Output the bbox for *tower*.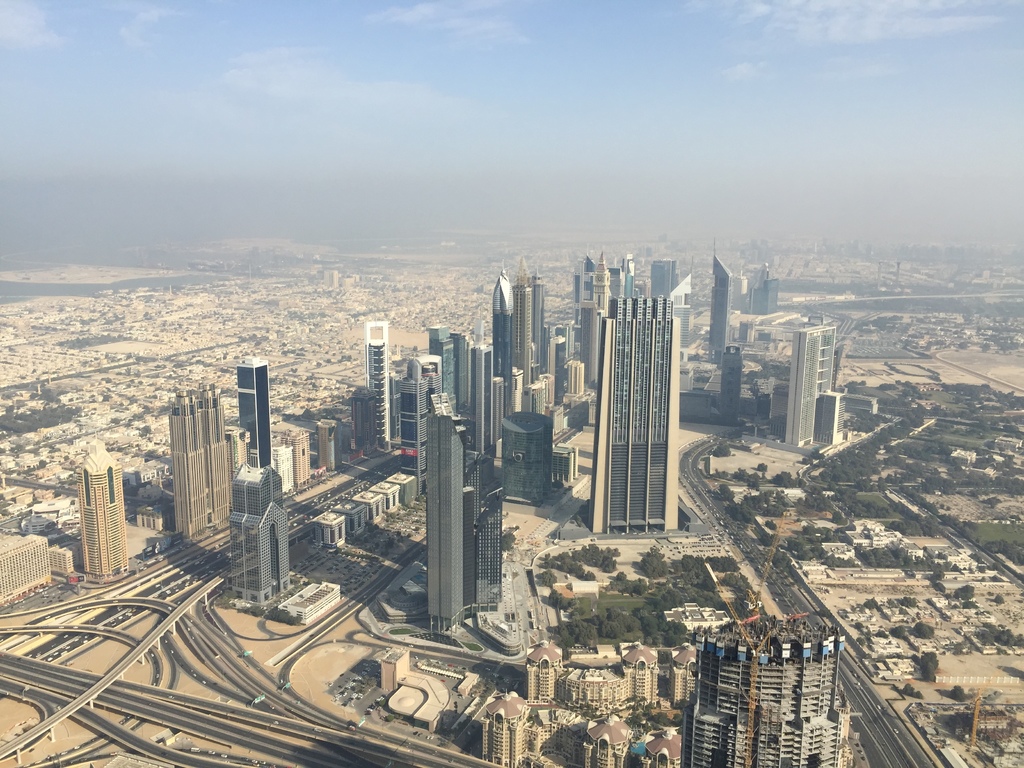
[x1=79, y1=446, x2=123, y2=582].
